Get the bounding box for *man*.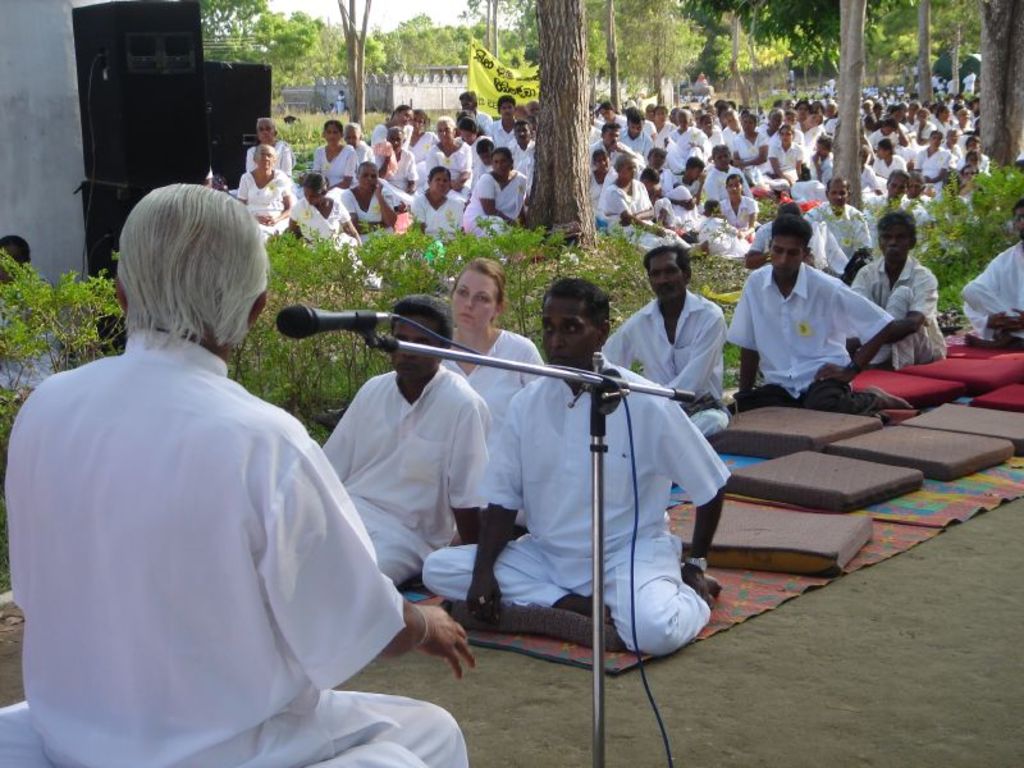
bbox=(421, 282, 727, 654).
